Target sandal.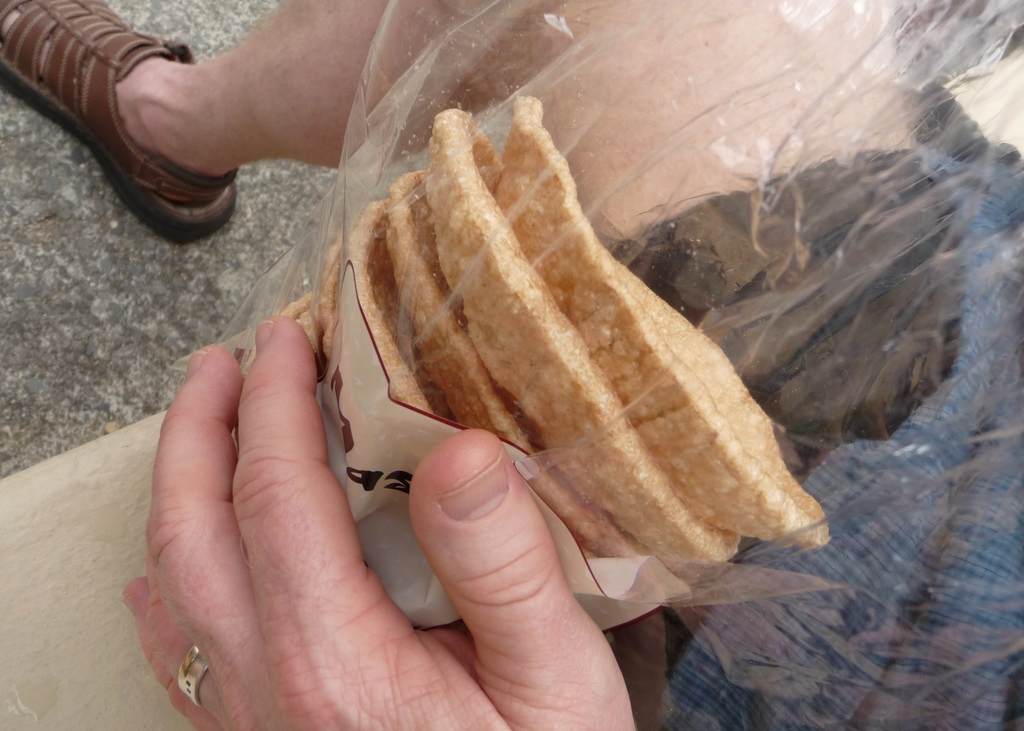
Target region: pyautogui.locateOnScreen(0, 5, 306, 249).
